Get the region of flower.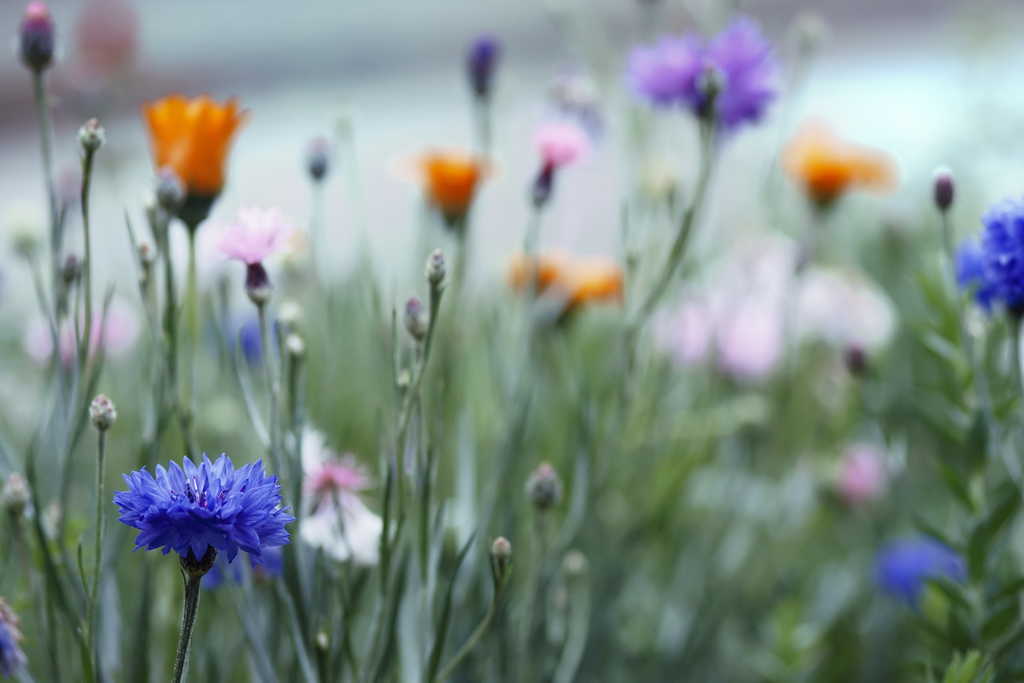
pyautogui.locateOnScreen(424, 150, 486, 230).
